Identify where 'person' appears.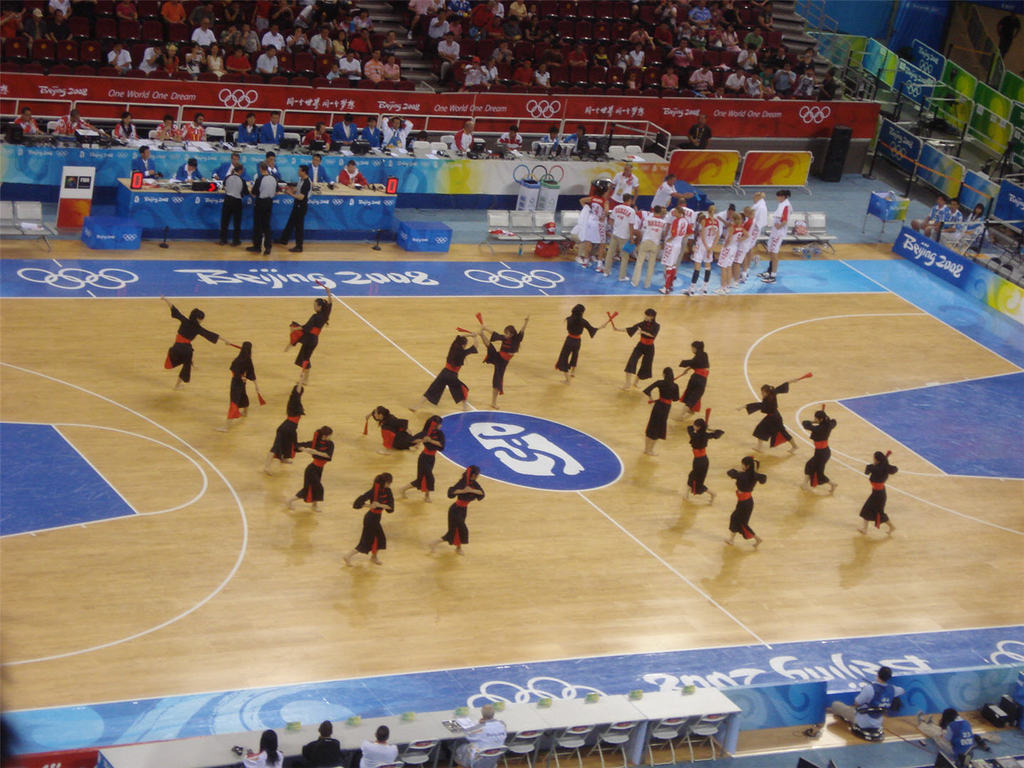
Appears at pyautogui.locateOnScreen(426, 465, 486, 555).
